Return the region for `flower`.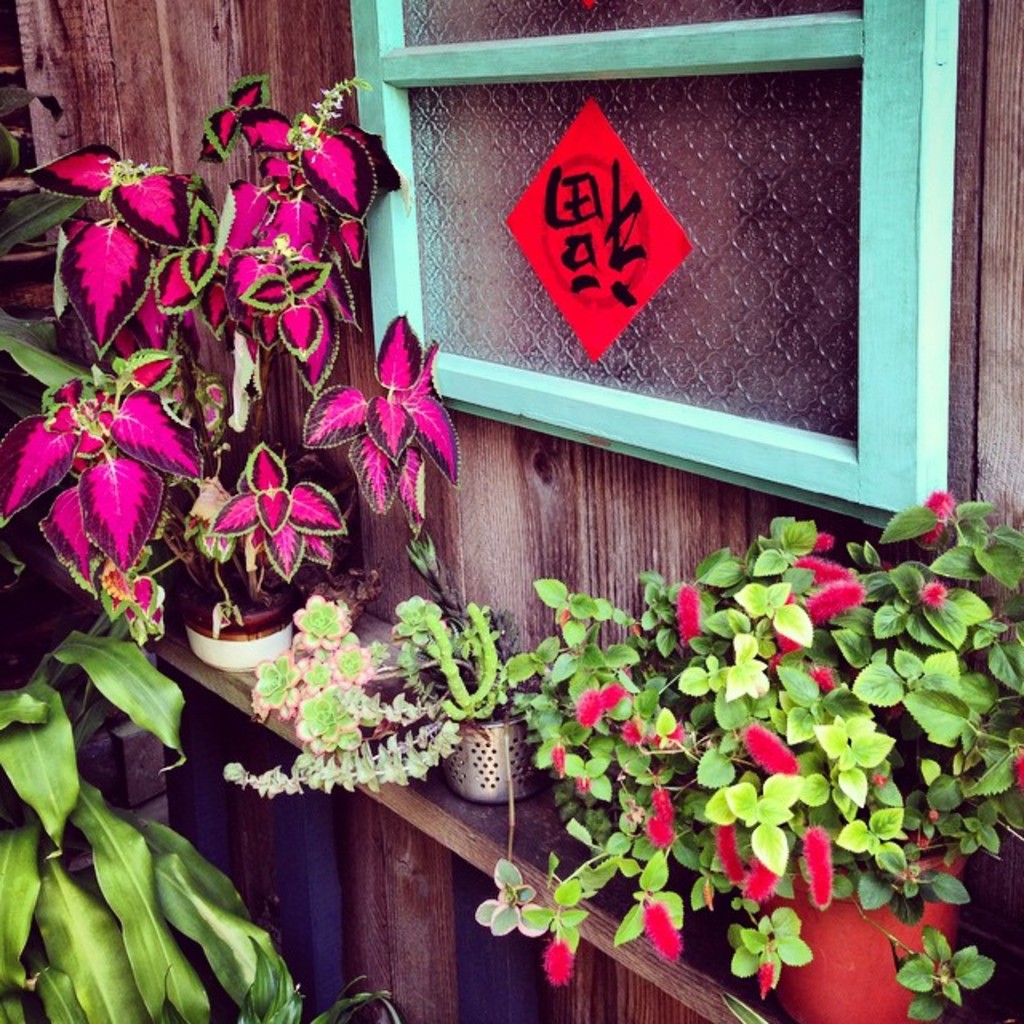
box(654, 822, 675, 853).
